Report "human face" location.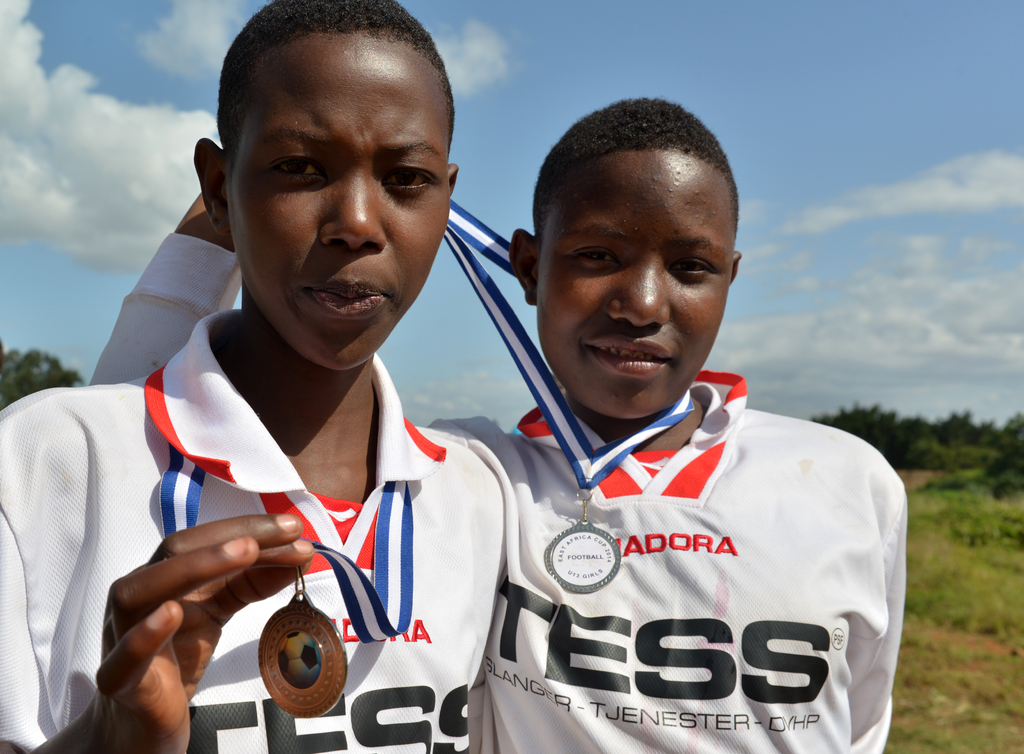
Report: (535,158,728,419).
